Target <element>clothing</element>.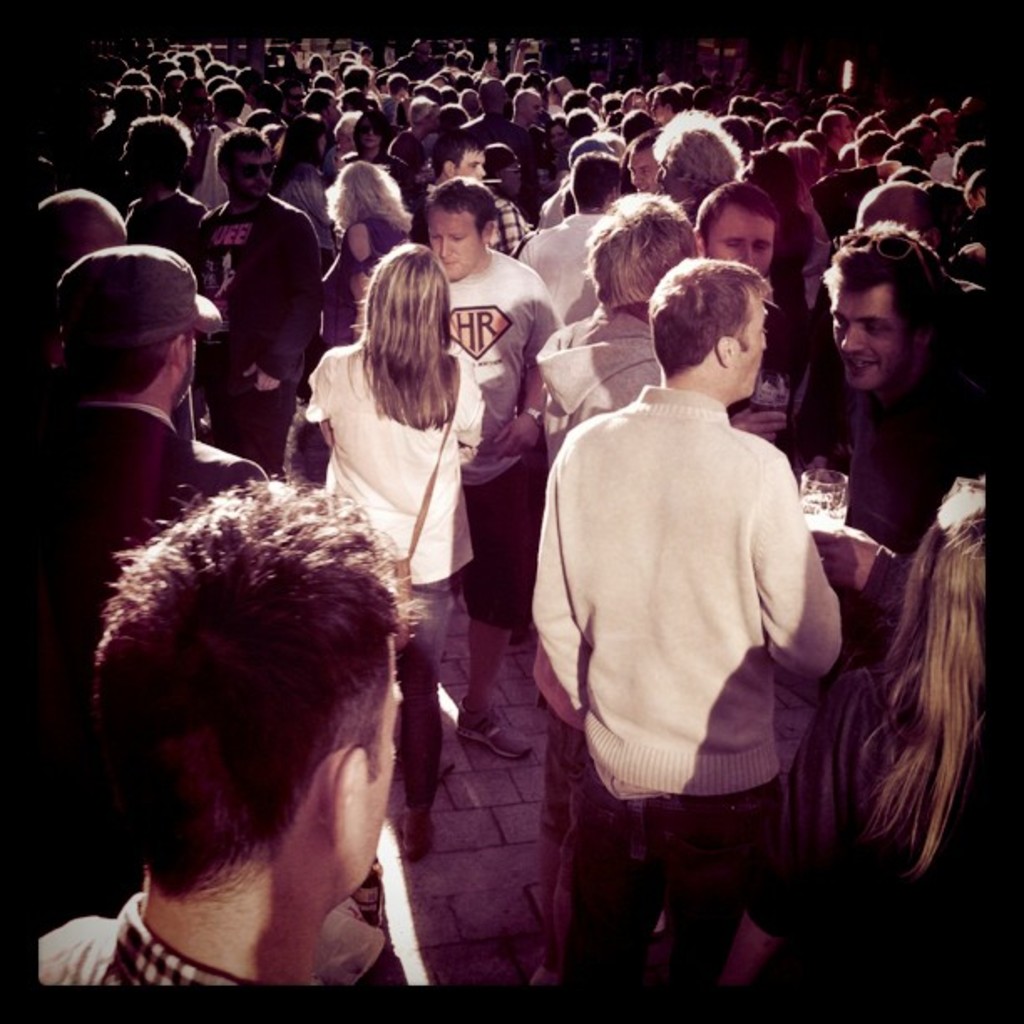
Target region: crop(189, 191, 325, 467).
